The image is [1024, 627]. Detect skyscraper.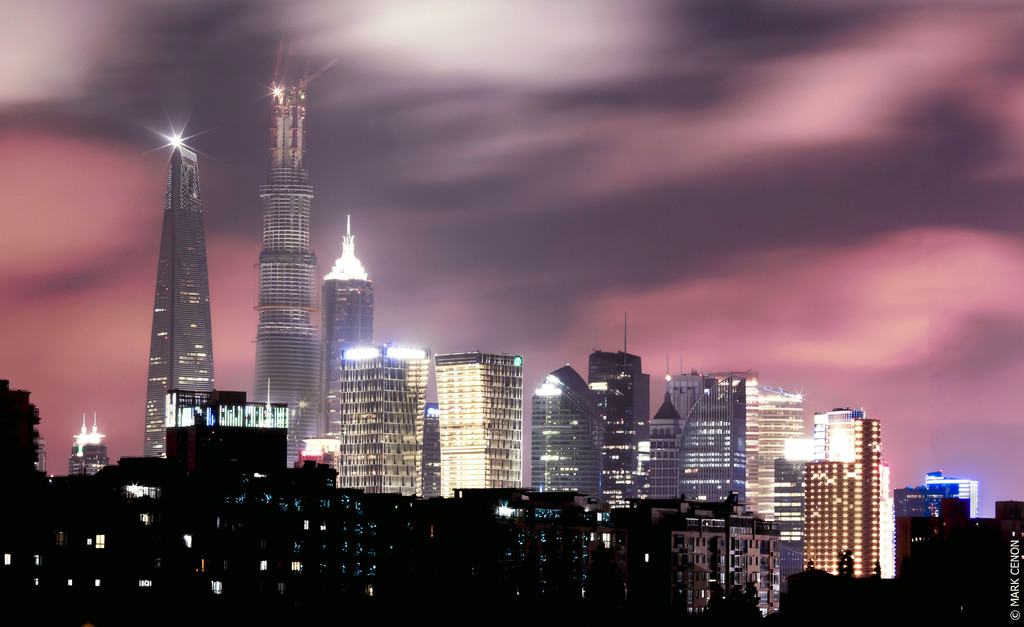
Detection: (left=74, top=416, right=91, bottom=489).
